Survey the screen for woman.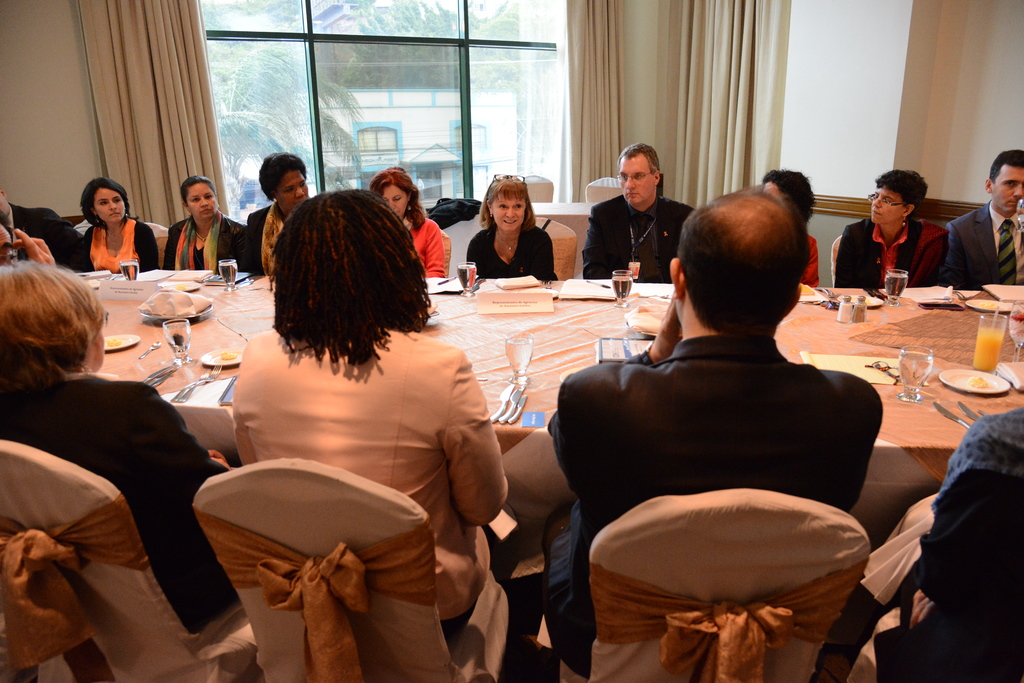
Survey found: <bbox>461, 179, 563, 280</bbox>.
